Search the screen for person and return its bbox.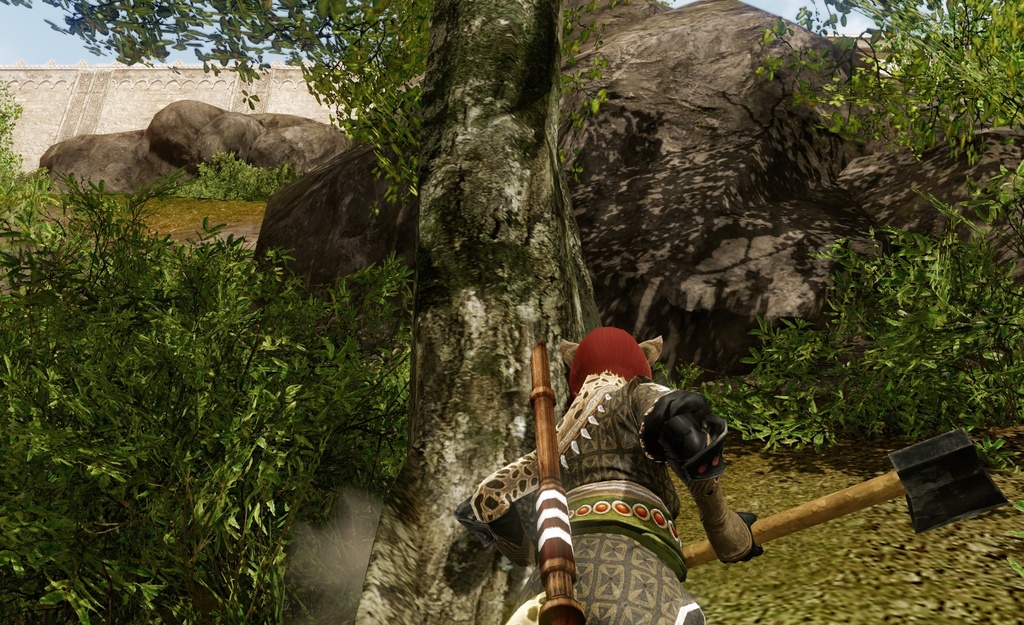
Found: locate(443, 321, 767, 624).
